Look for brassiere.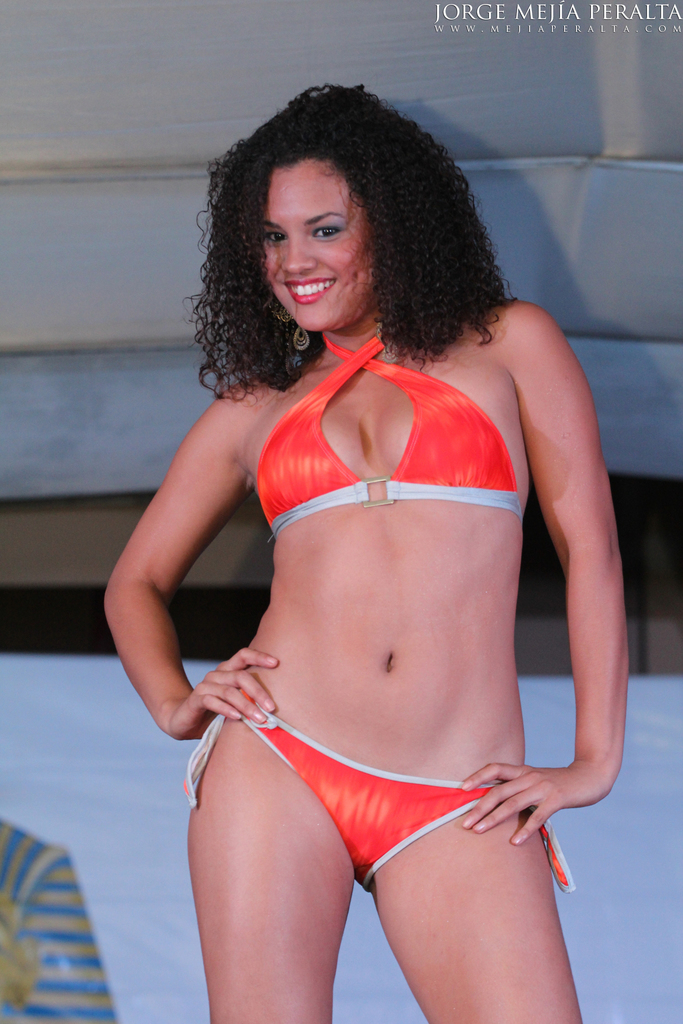
Found: pyautogui.locateOnScreen(286, 337, 473, 534).
